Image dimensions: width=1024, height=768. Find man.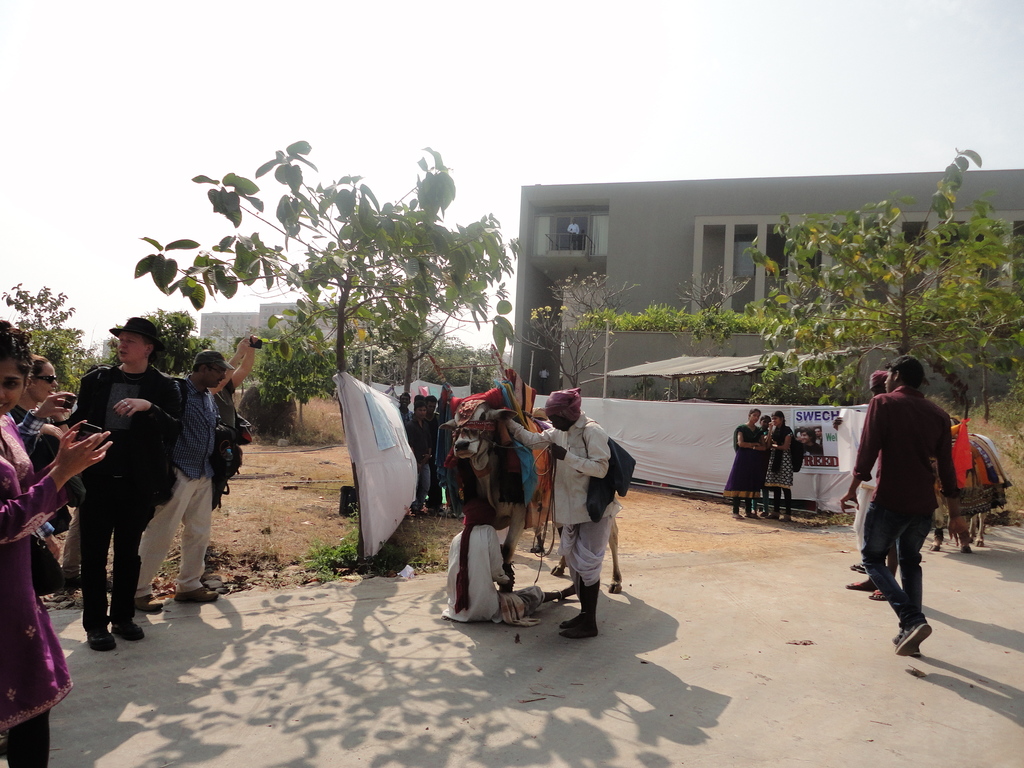
rect(853, 360, 964, 652).
